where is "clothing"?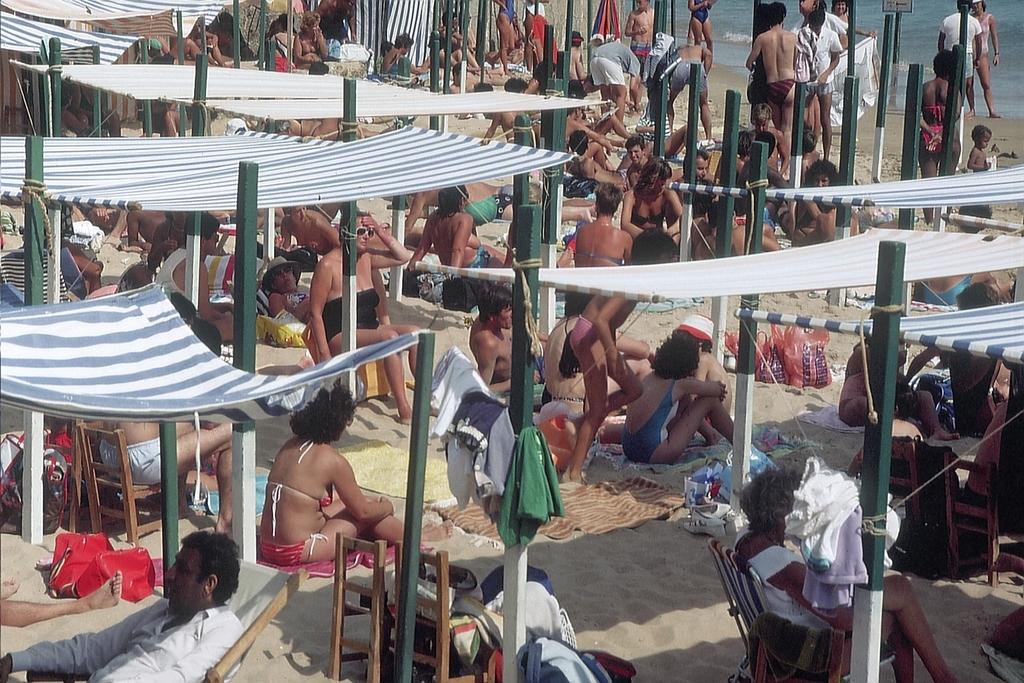
Rect(98, 432, 162, 486).
